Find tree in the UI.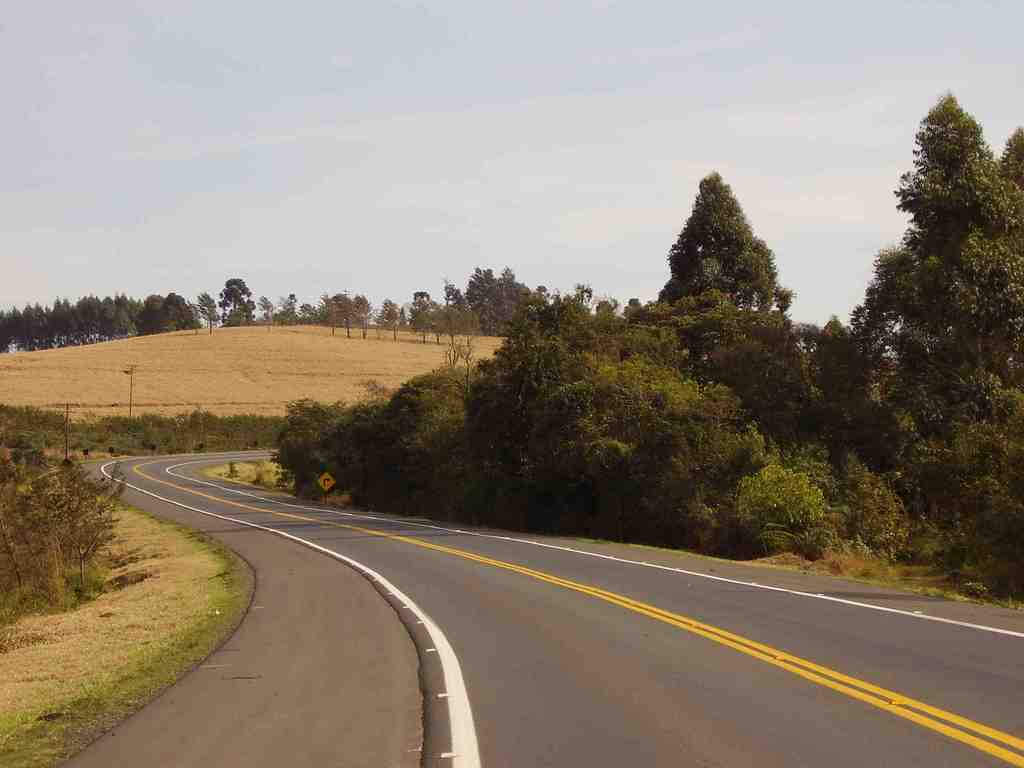
UI element at (214,274,259,328).
